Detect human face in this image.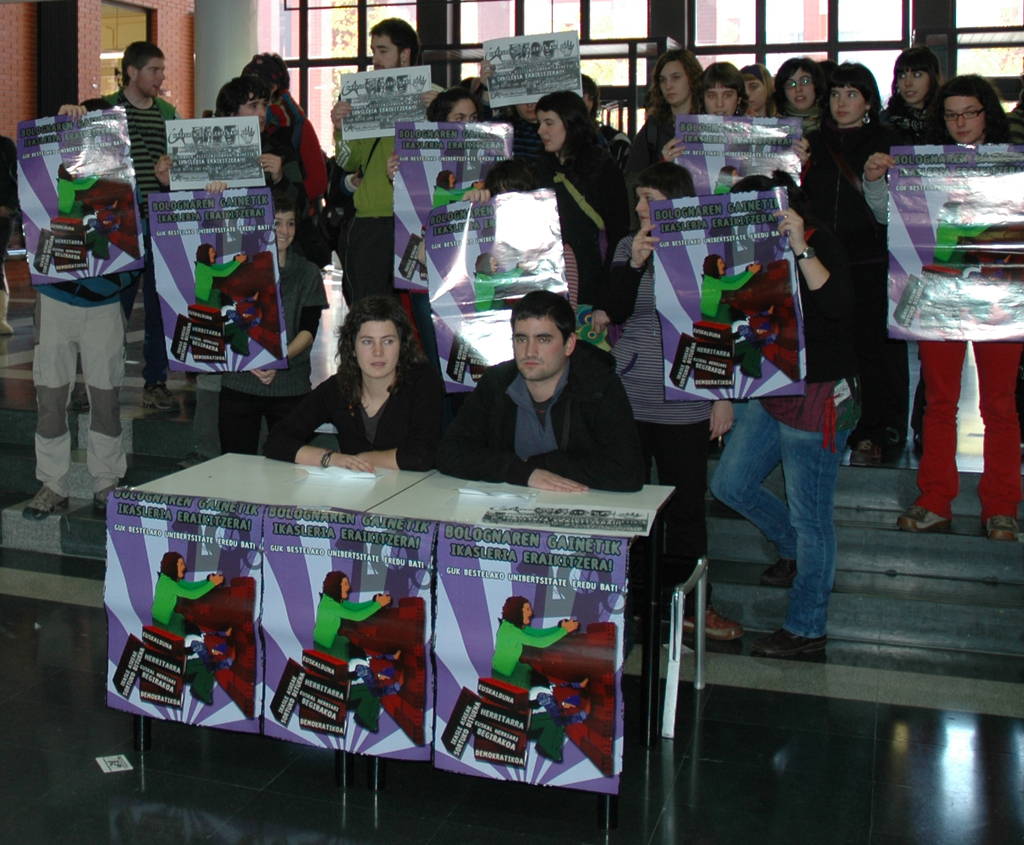
Detection: <box>894,68,931,108</box>.
